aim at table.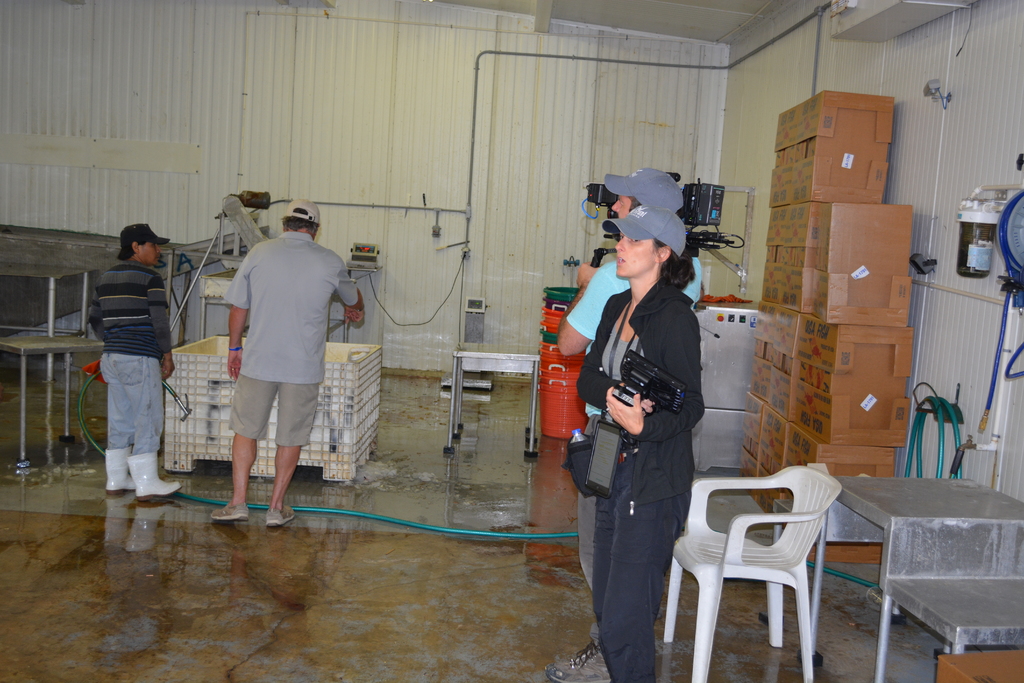
Aimed at detection(440, 343, 539, 459).
